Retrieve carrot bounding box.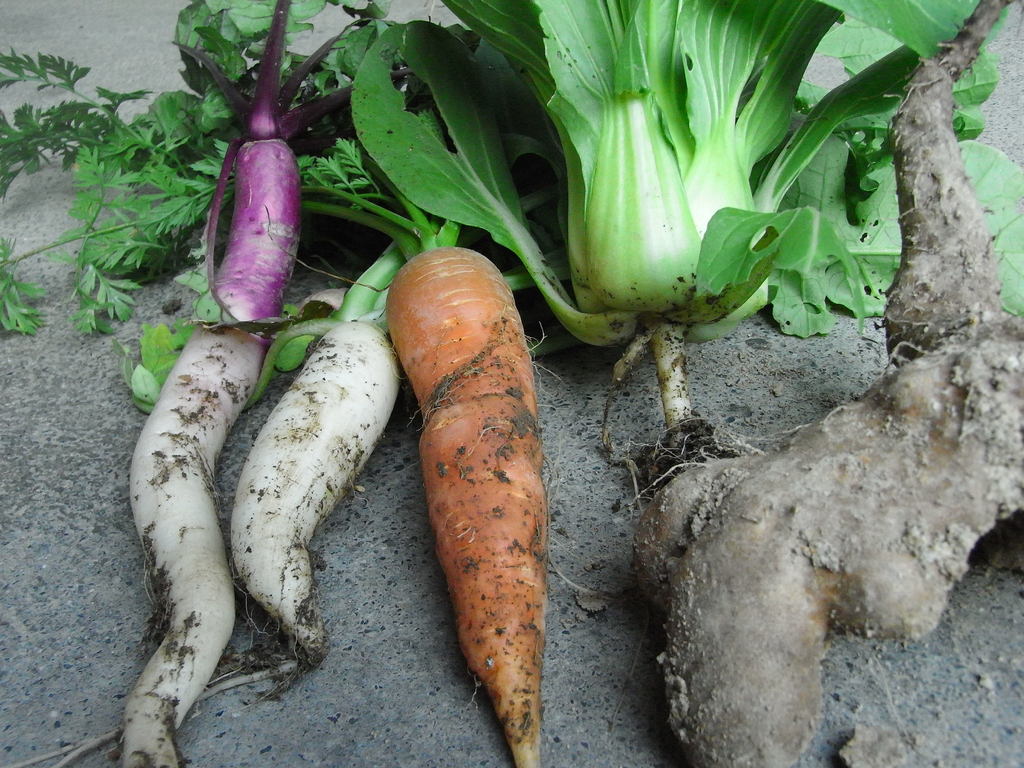
Bounding box: left=381, top=240, right=570, bottom=767.
